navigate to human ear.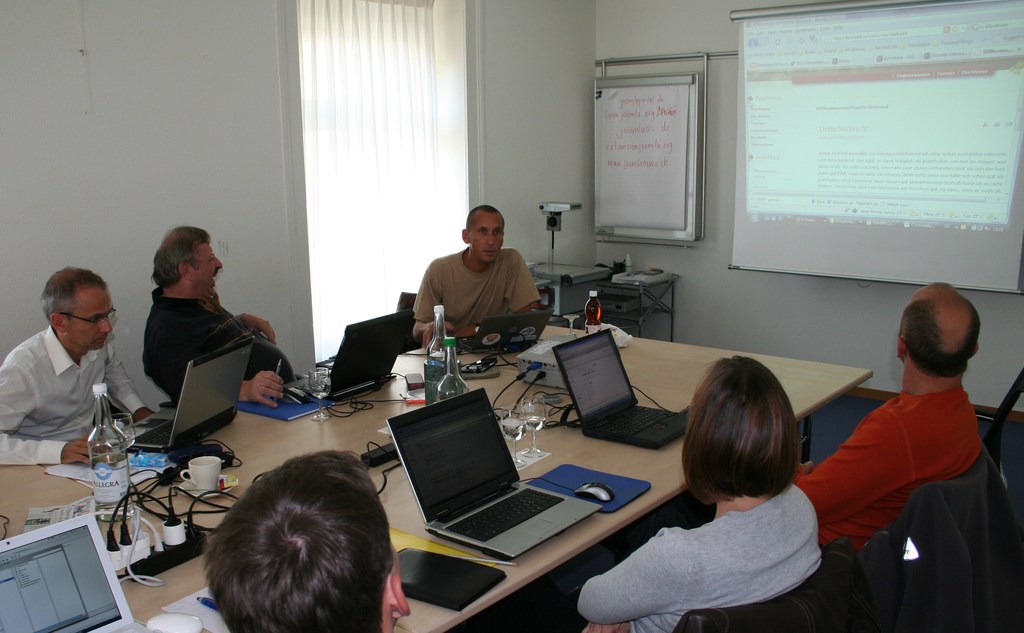
Navigation target: box(387, 573, 412, 616).
